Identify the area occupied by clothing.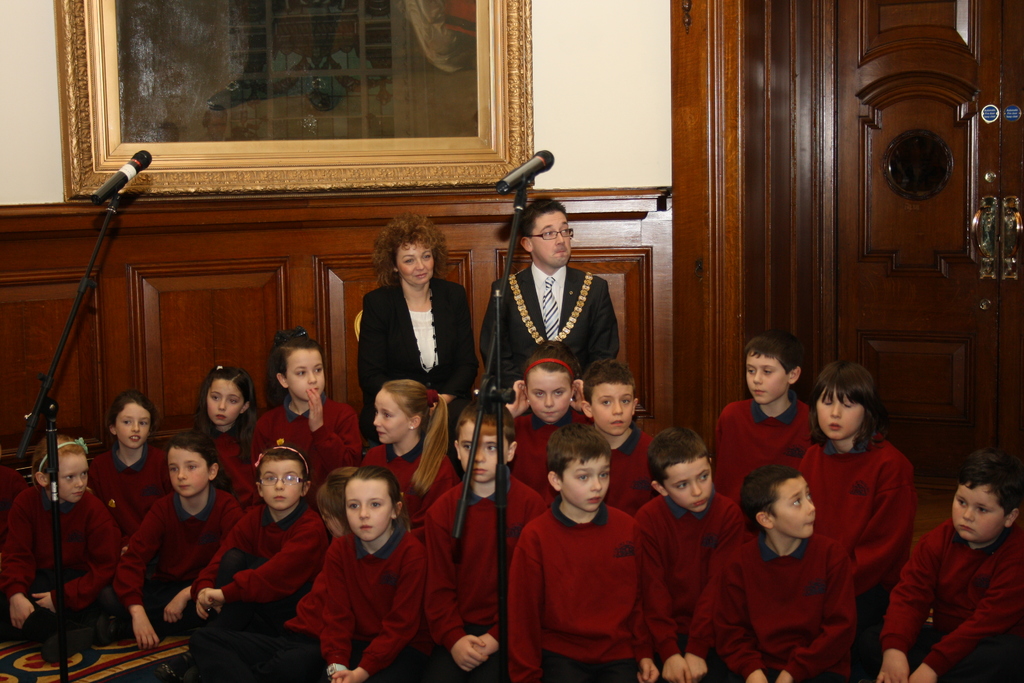
Area: BBox(189, 423, 269, 494).
